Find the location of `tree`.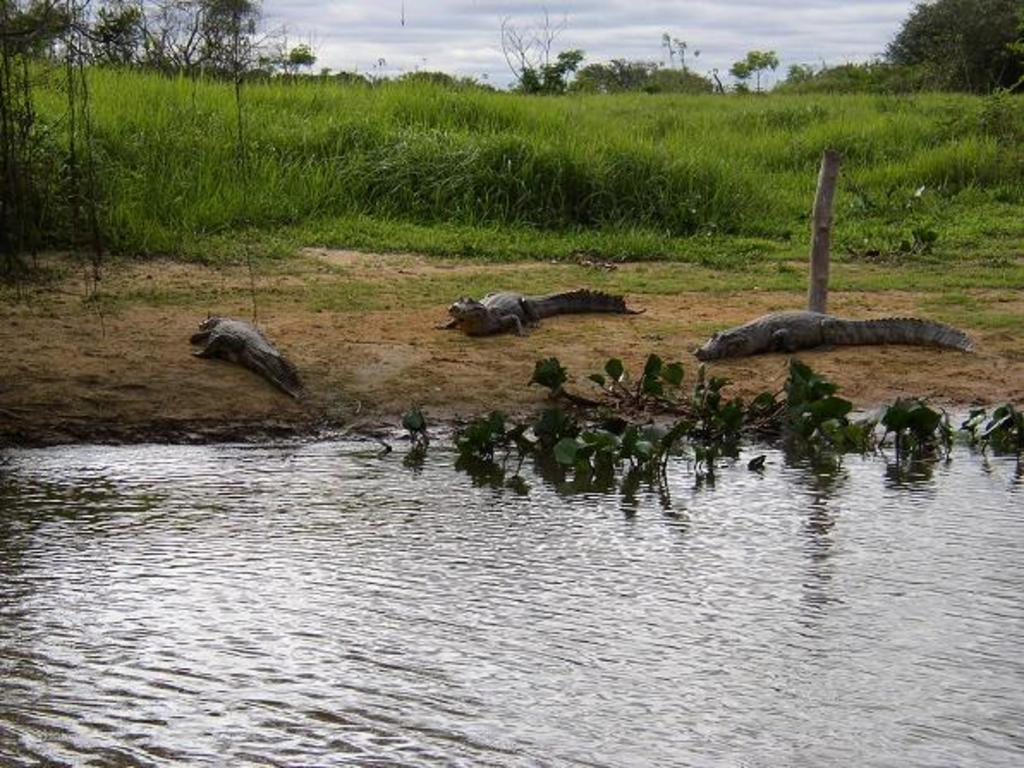
Location: box=[653, 27, 696, 60].
